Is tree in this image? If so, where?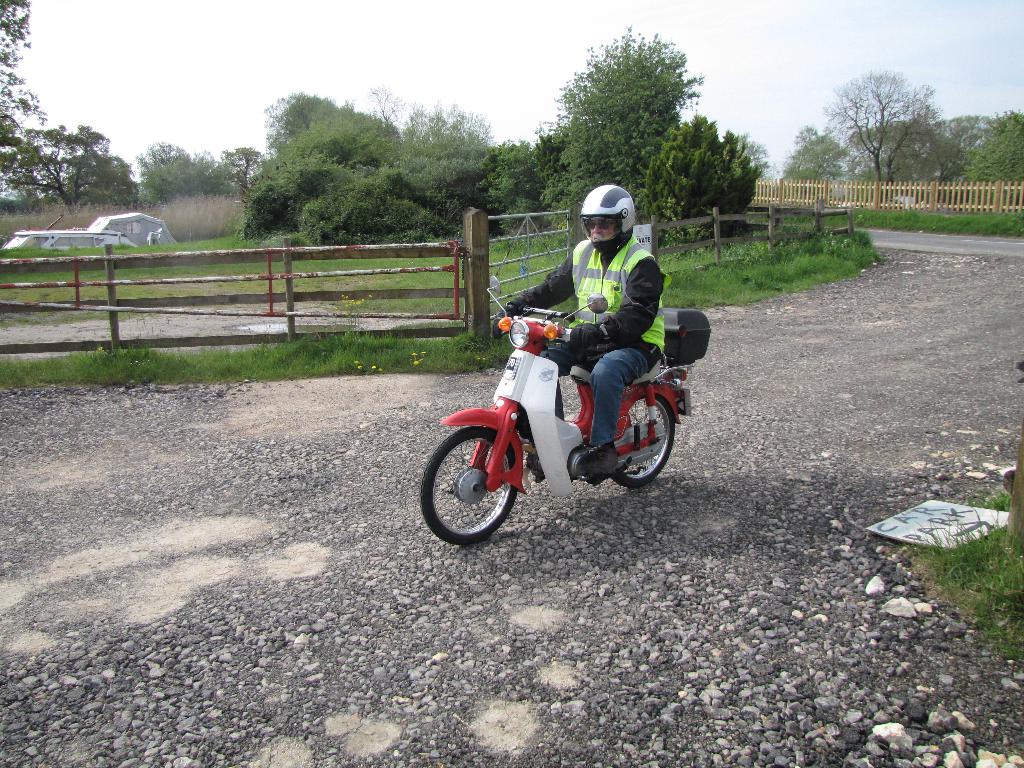
Yes, at Rect(951, 111, 1023, 183).
